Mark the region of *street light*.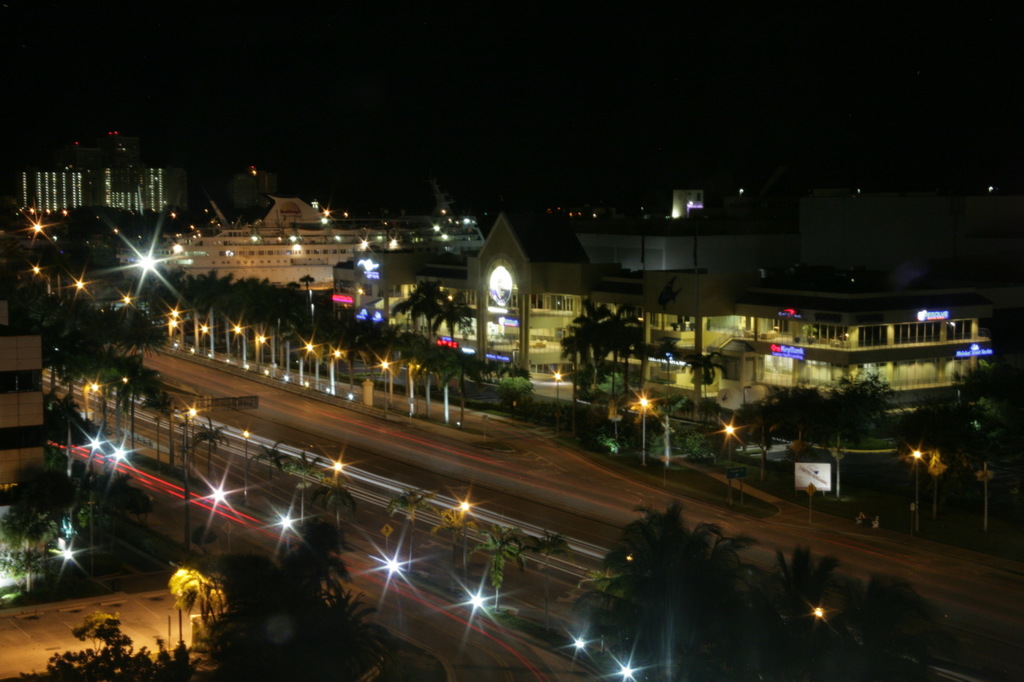
Region: box=[238, 423, 250, 503].
